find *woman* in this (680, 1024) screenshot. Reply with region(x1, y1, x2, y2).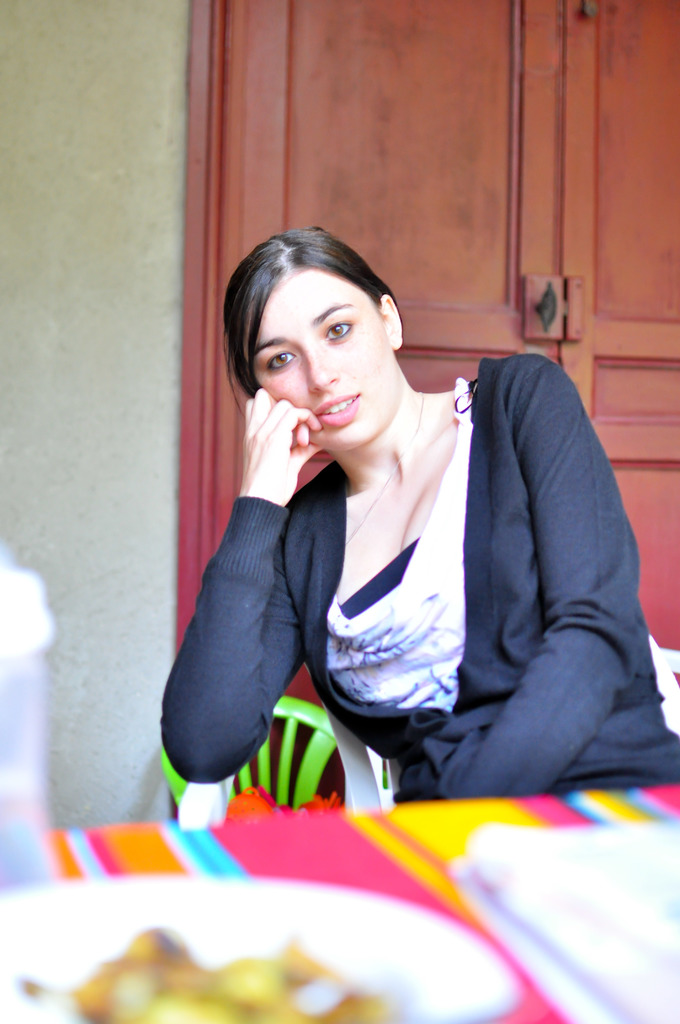
region(163, 224, 679, 806).
